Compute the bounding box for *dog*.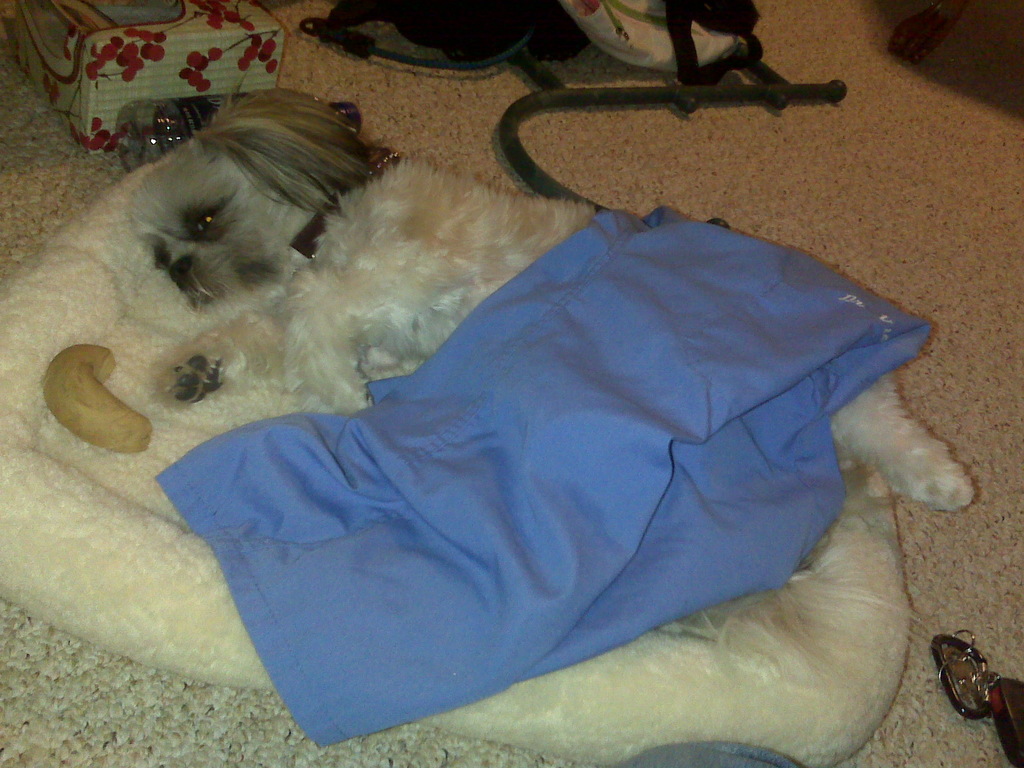
<region>113, 86, 975, 516</region>.
